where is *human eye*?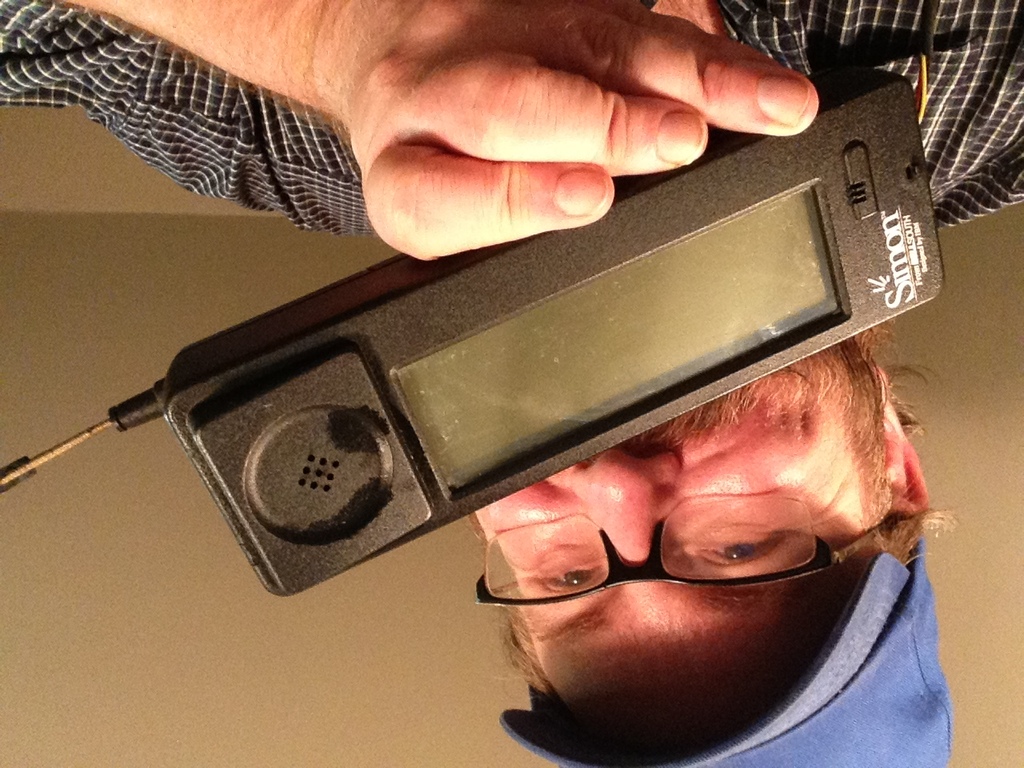
region(688, 529, 783, 578).
